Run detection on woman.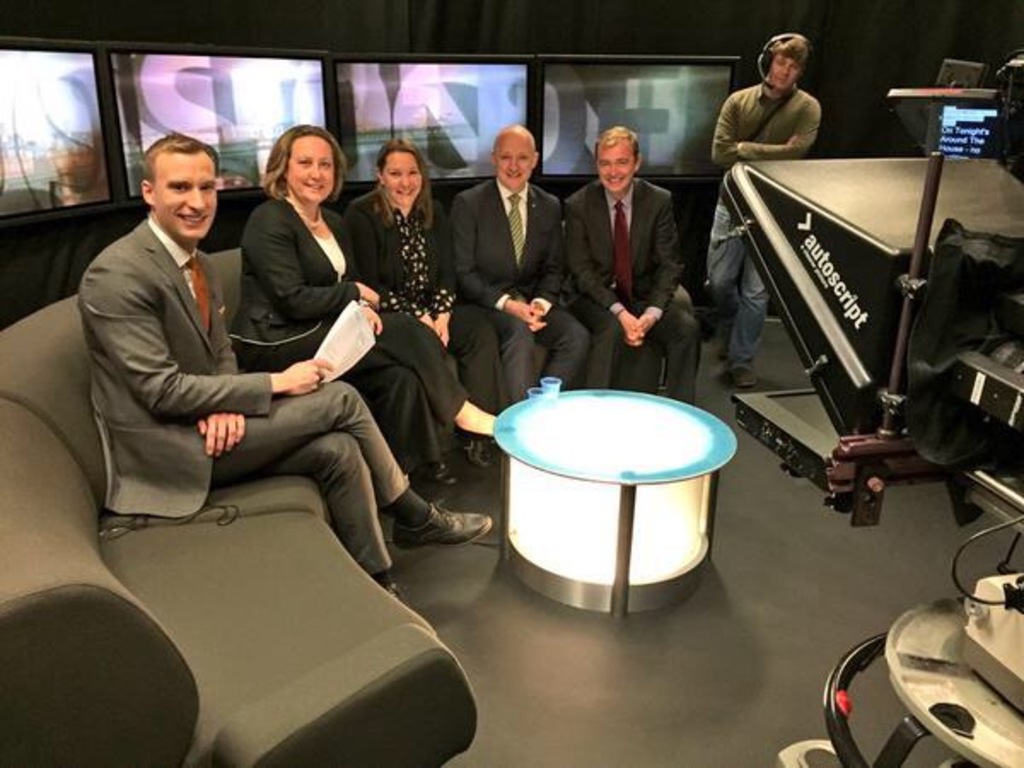
Result: left=227, top=121, right=493, bottom=488.
